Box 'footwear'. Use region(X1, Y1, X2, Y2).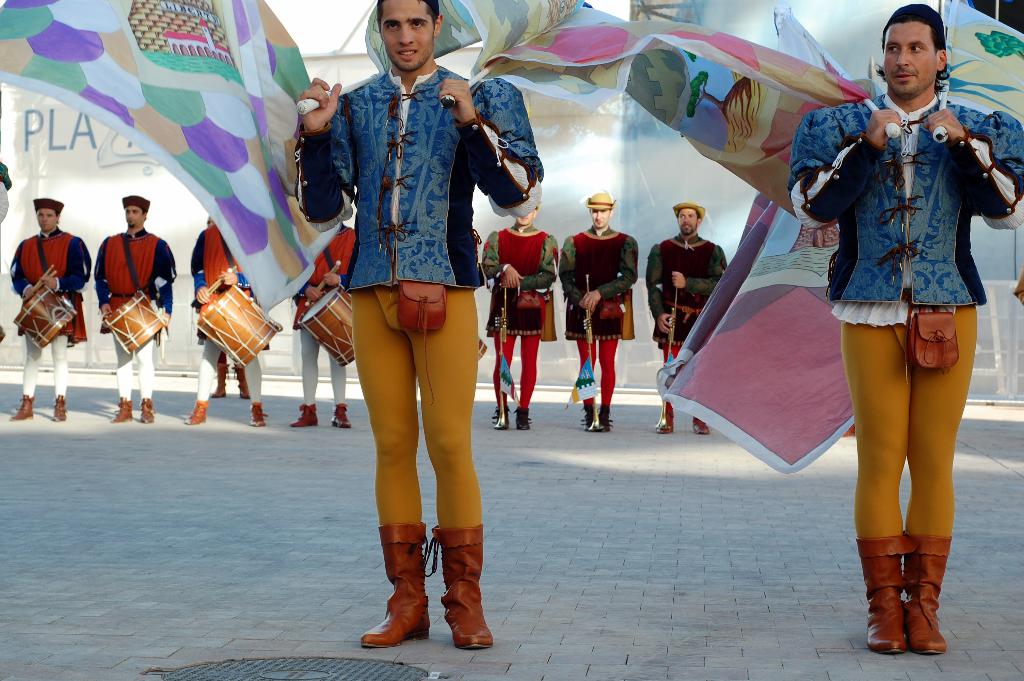
region(692, 416, 711, 436).
